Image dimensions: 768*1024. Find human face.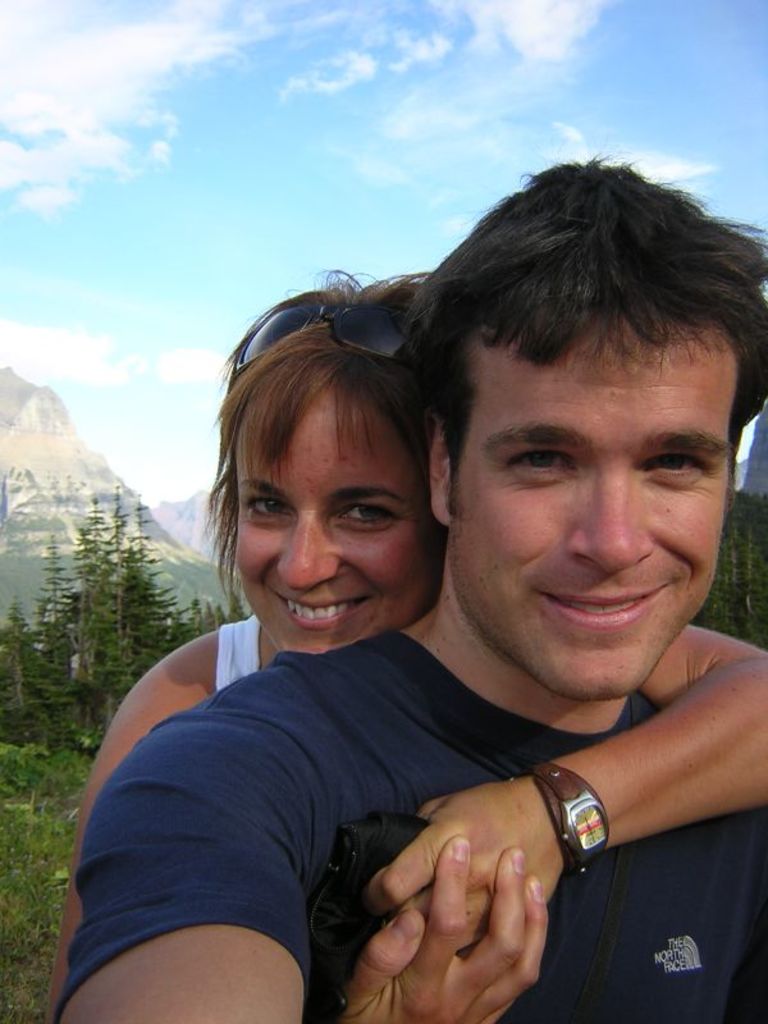
(449,319,739,698).
